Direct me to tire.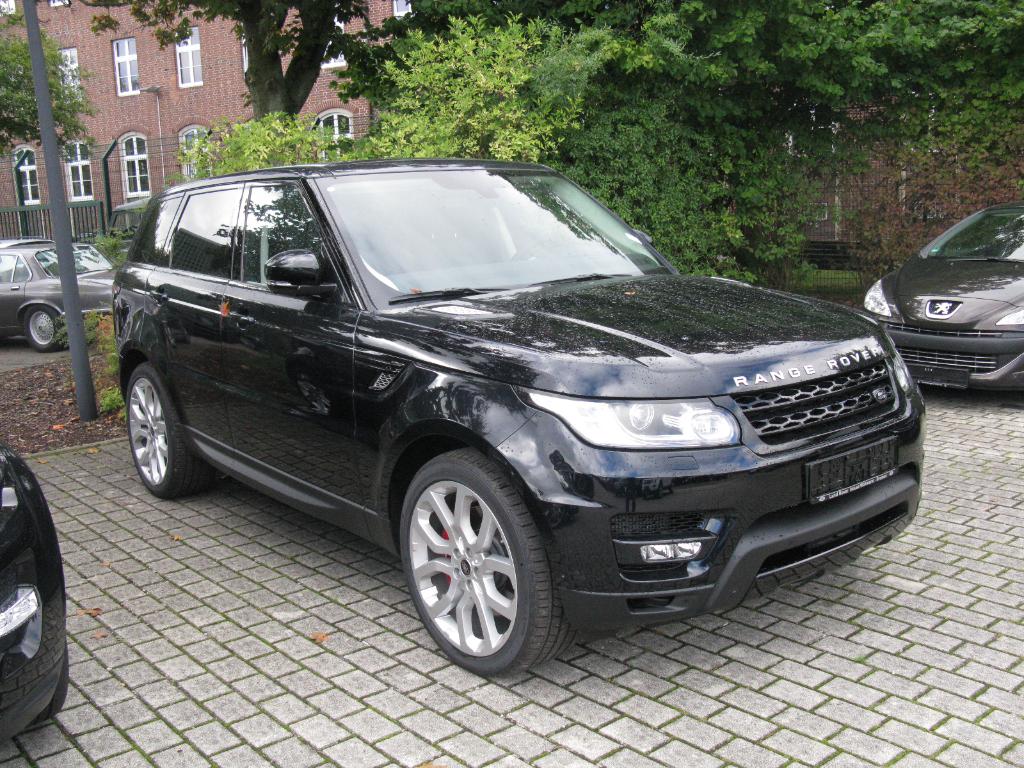
Direction: 124:367:200:499.
